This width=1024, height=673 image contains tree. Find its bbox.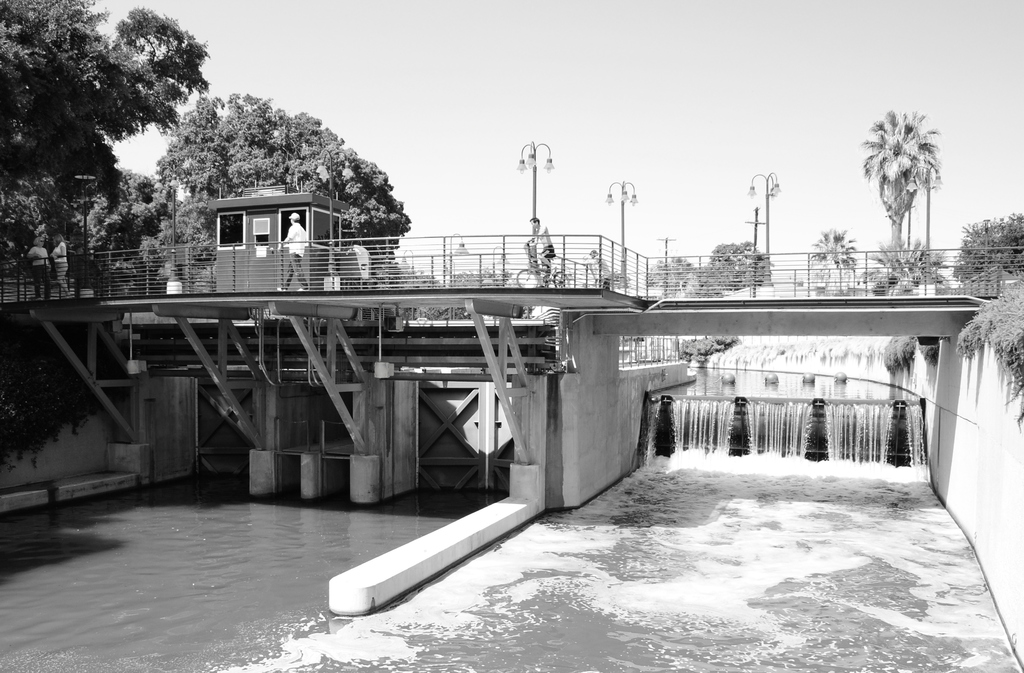
BBox(858, 108, 951, 241).
